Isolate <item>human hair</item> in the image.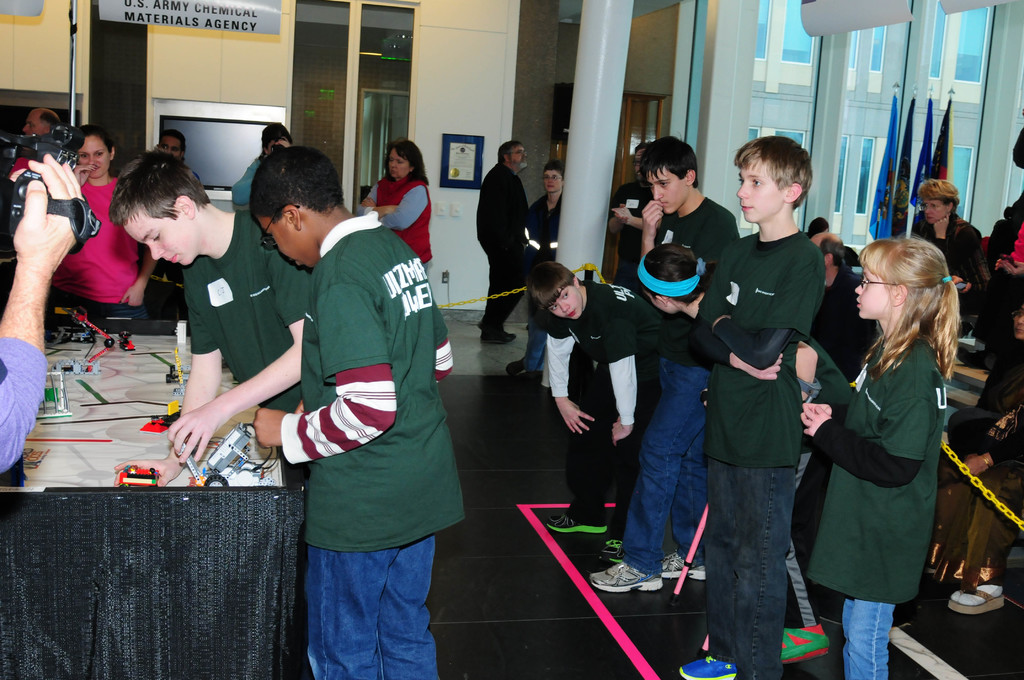
Isolated region: pyautogui.locateOnScreen(387, 139, 432, 186).
